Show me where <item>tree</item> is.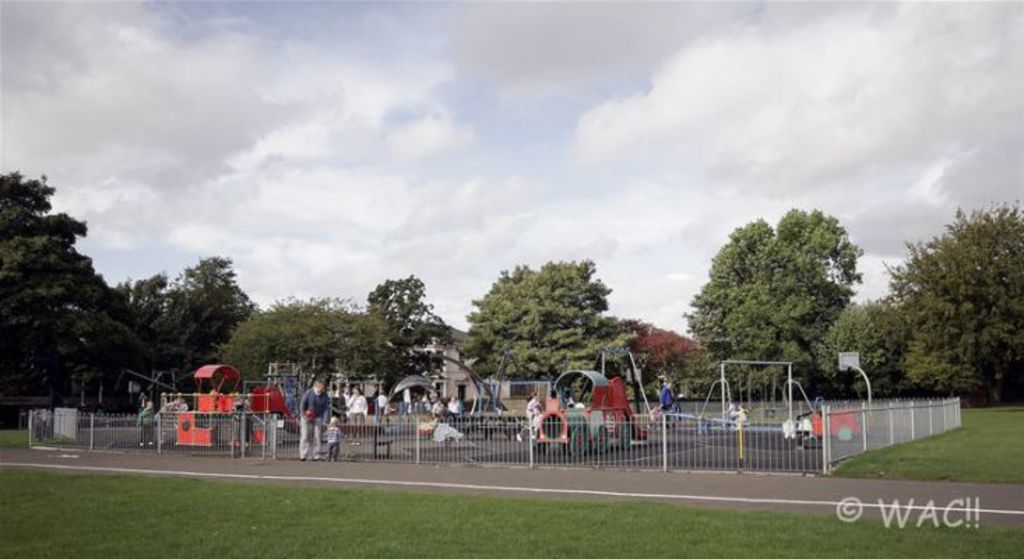
<item>tree</item> is at select_region(861, 196, 1023, 415).
